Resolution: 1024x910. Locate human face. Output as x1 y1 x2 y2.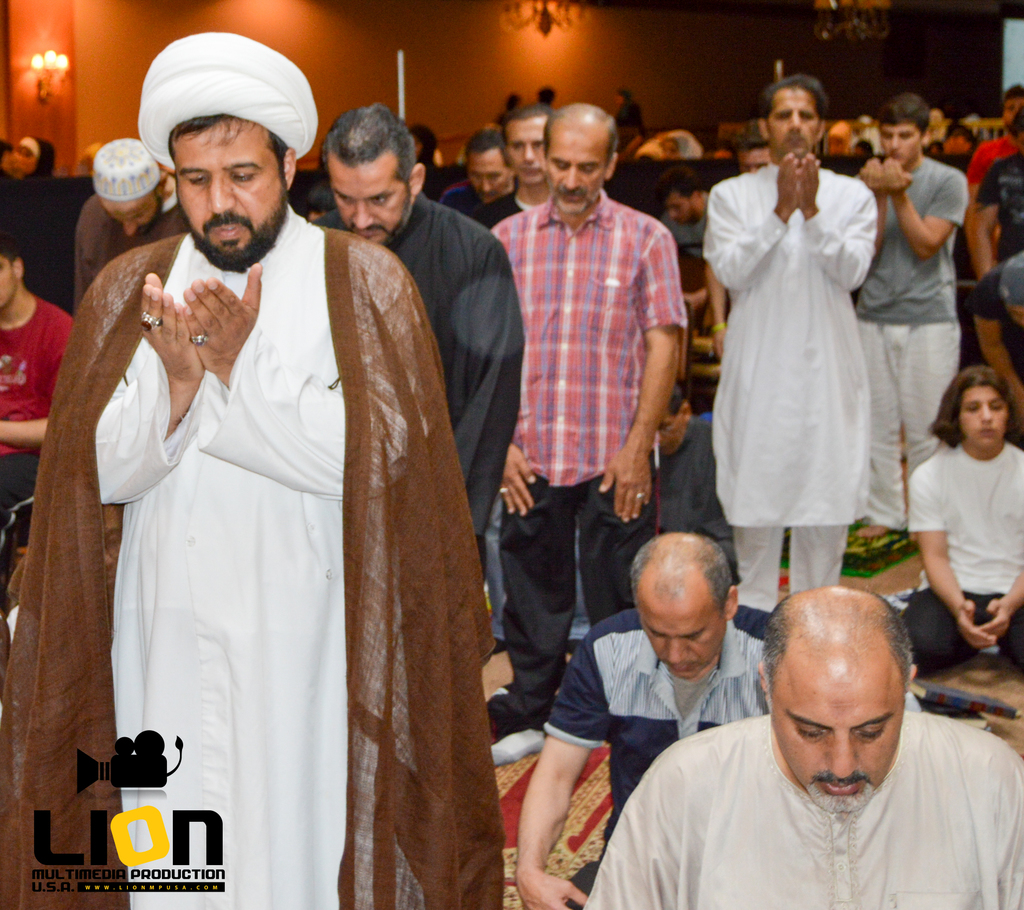
764 86 820 159.
